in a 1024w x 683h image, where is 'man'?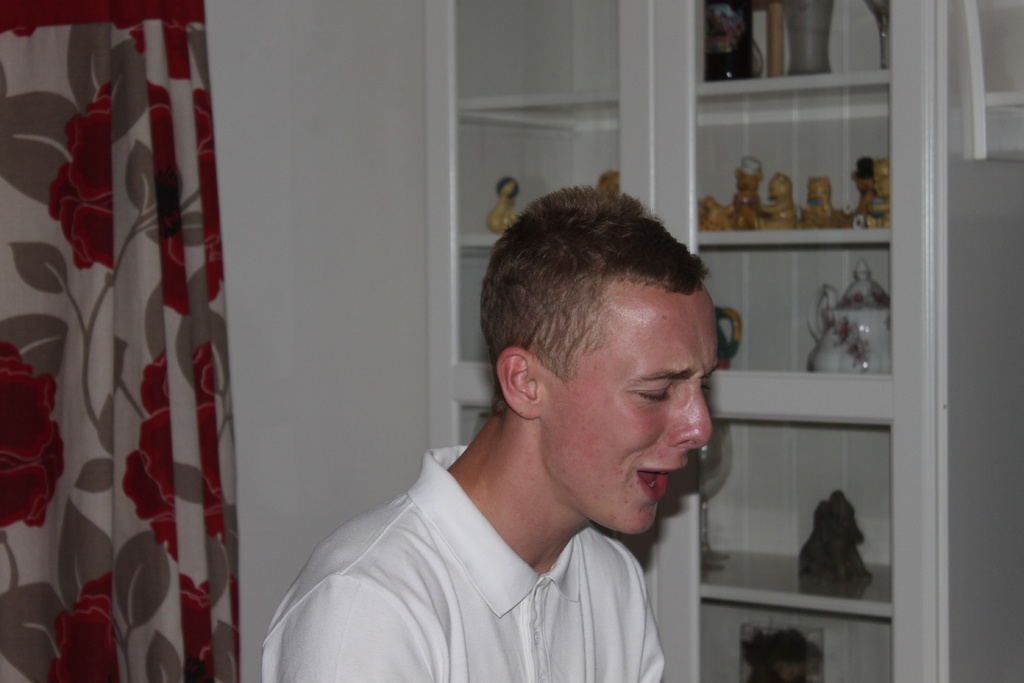
253:185:787:666.
